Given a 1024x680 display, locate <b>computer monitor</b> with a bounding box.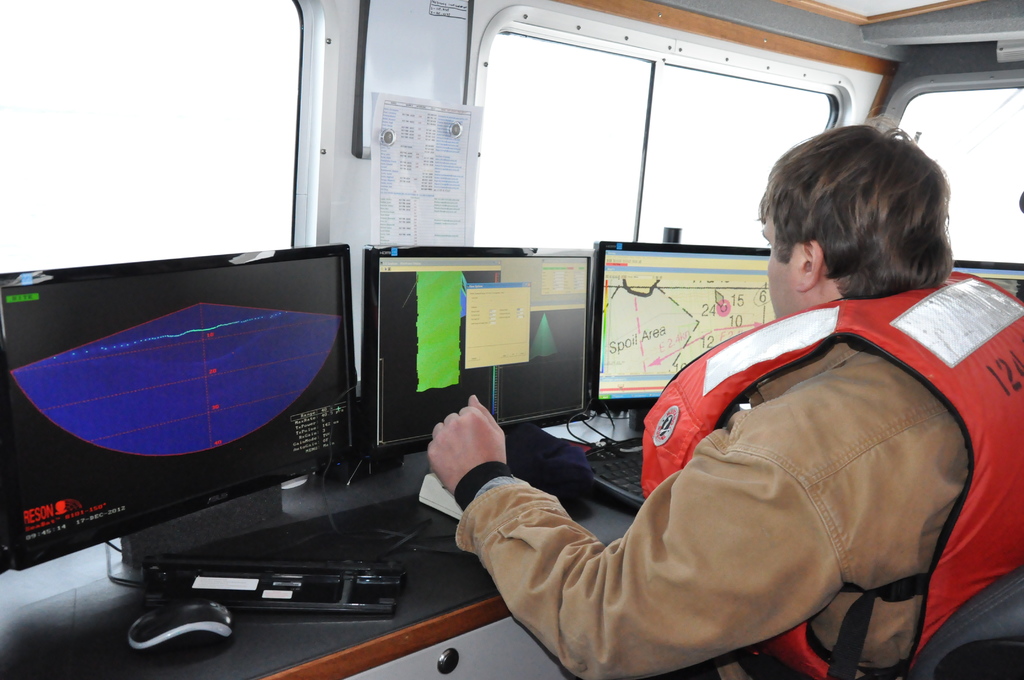
Located: region(360, 249, 598, 453).
